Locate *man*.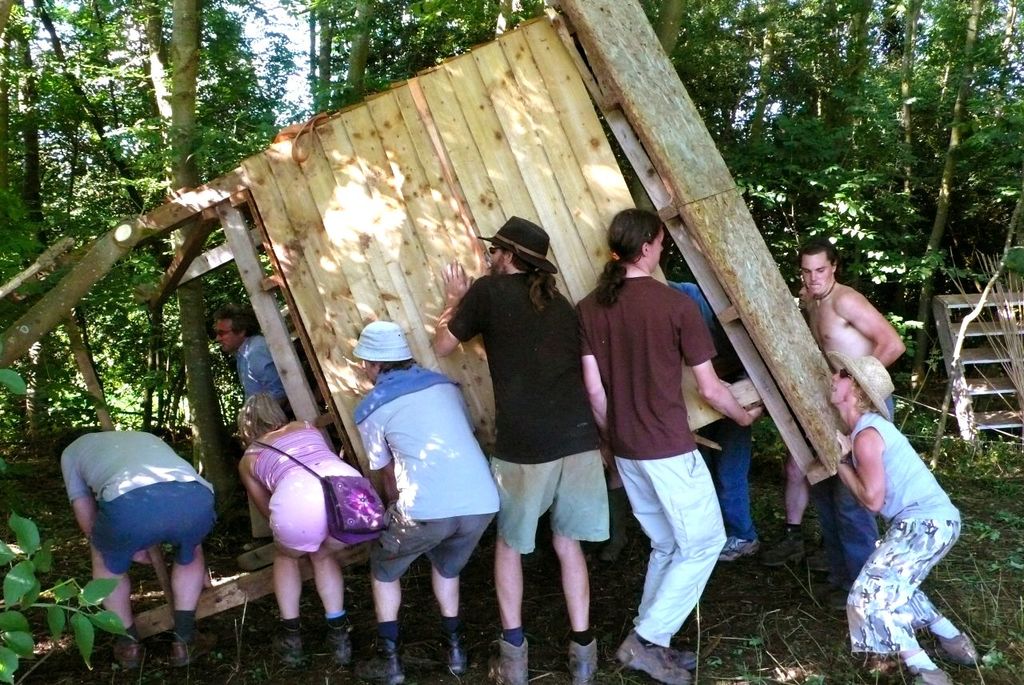
Bounding box: l=794, t=243, r=905, b=601.
